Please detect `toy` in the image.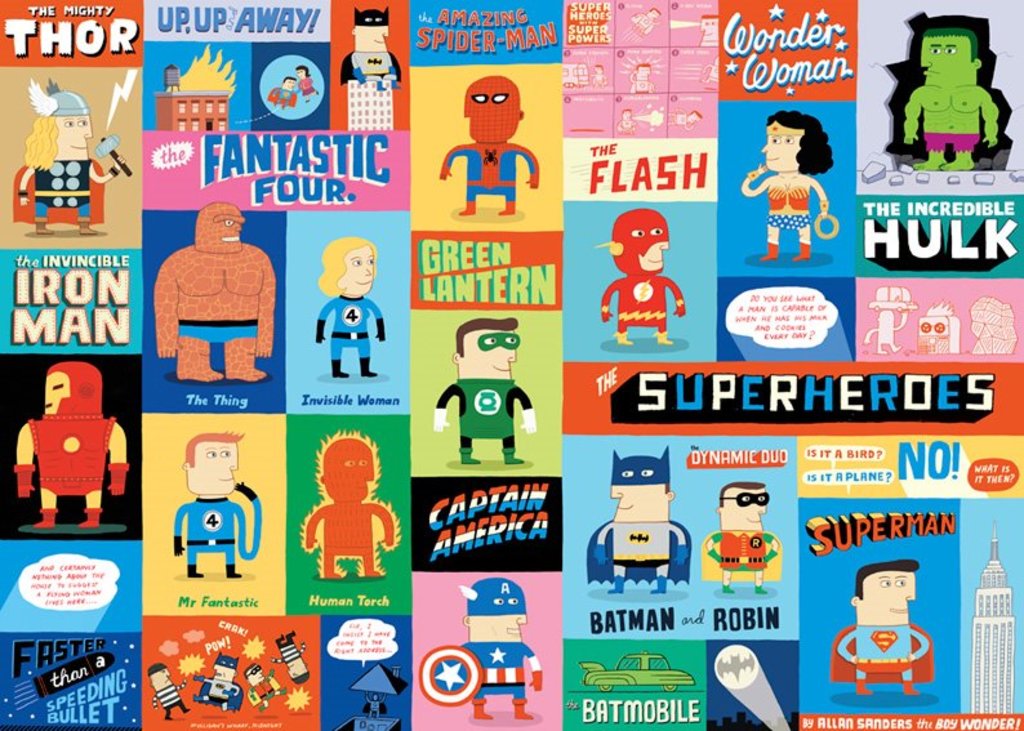
(266,628,308,685).
